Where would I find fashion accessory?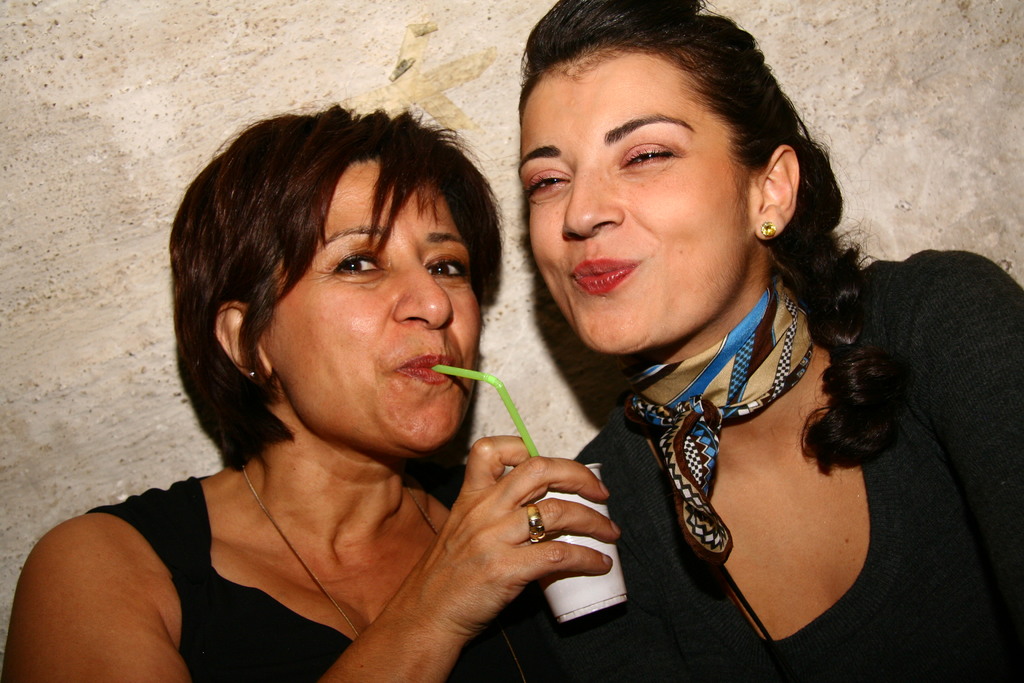
At 247,363,257,378.
